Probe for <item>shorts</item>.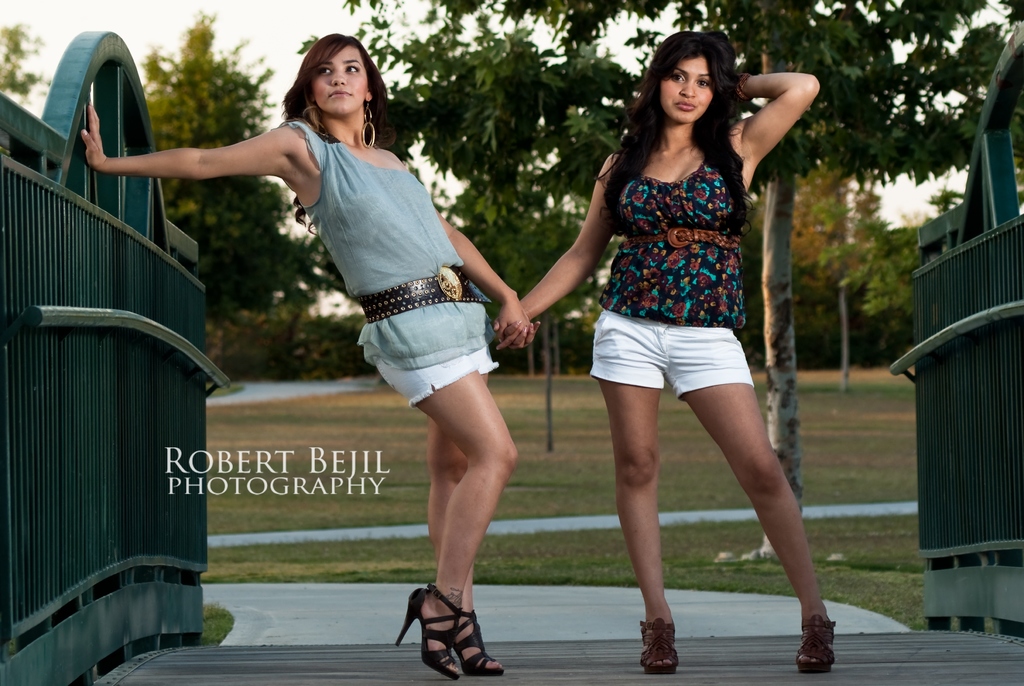
Probe result: region(584, 313, 785, 412).
